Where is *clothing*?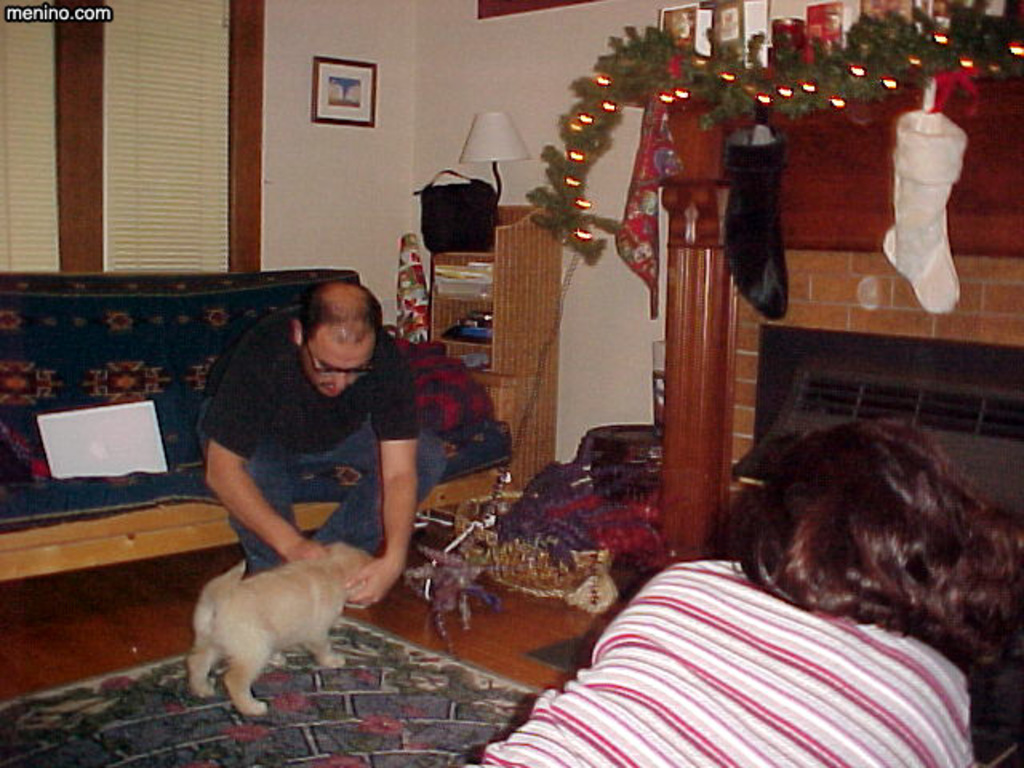
466/555/981/766.
